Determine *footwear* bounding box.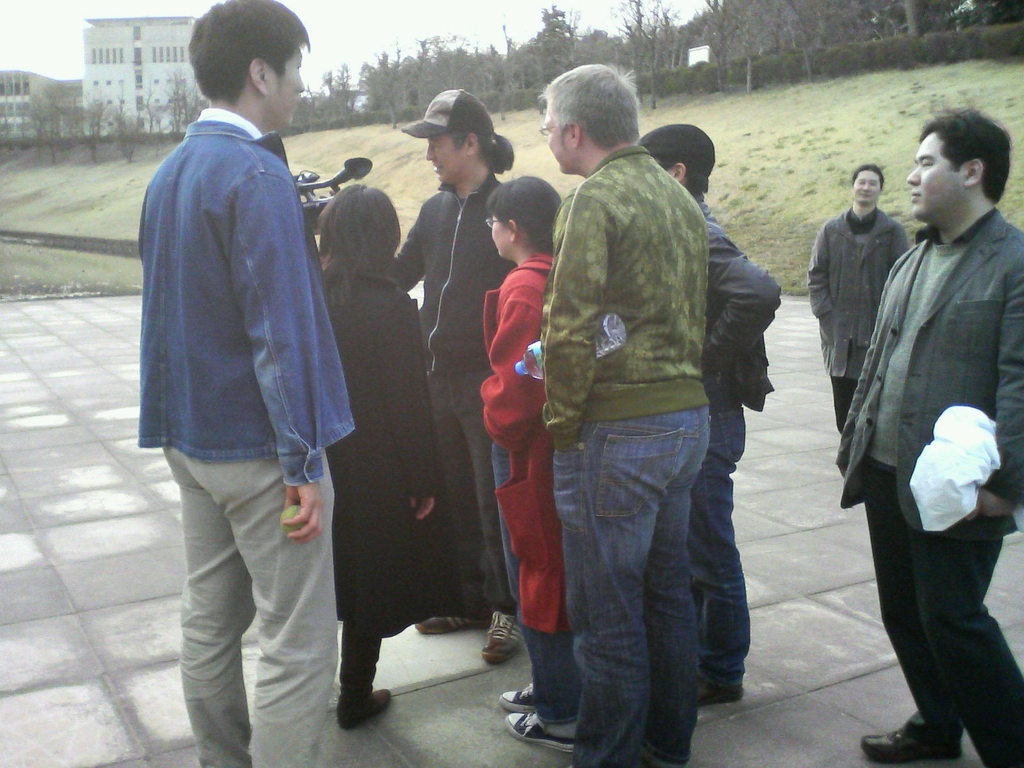
Determined: rect(857, 717, 964, 767).
